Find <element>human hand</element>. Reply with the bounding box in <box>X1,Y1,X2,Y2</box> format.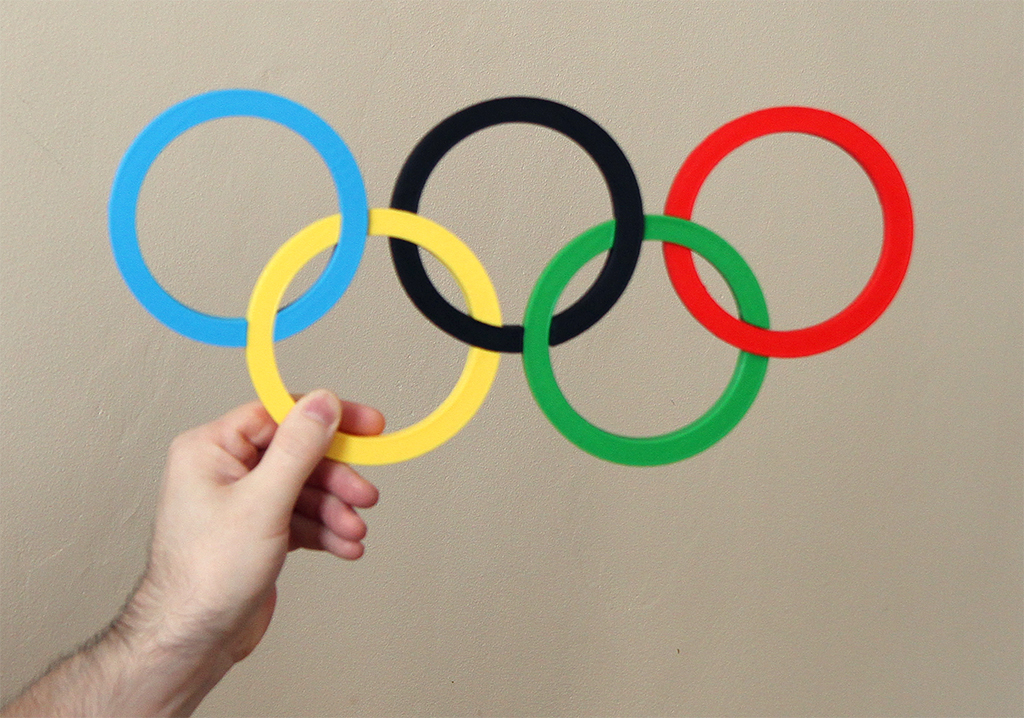
<box>65,383,388,692</box>.
